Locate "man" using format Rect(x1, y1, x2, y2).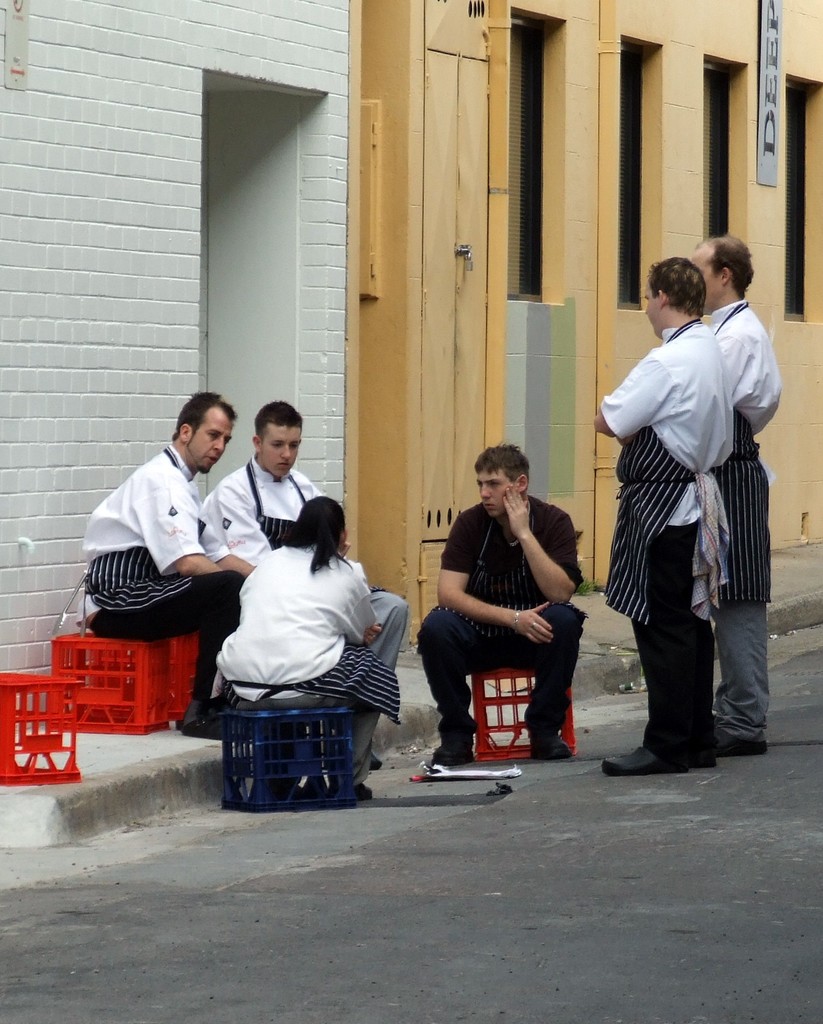
Rect(593, 256, 729, 774).
